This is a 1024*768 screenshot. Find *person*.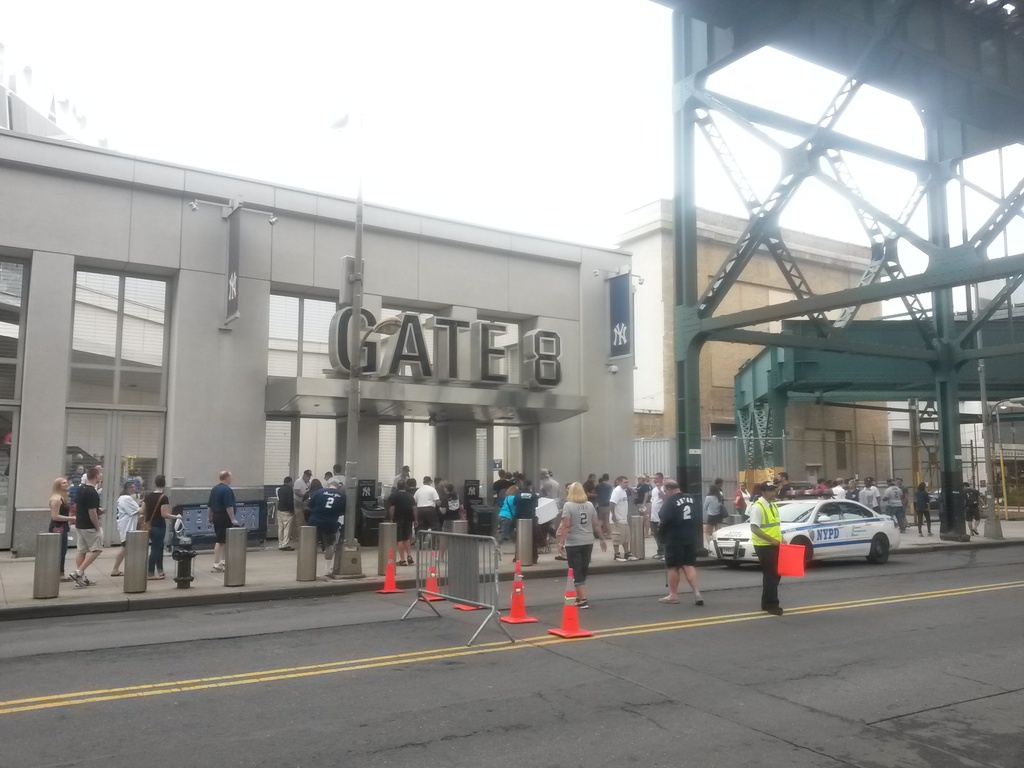
Bounding box: bbox=[913, 479, 935, 540].
